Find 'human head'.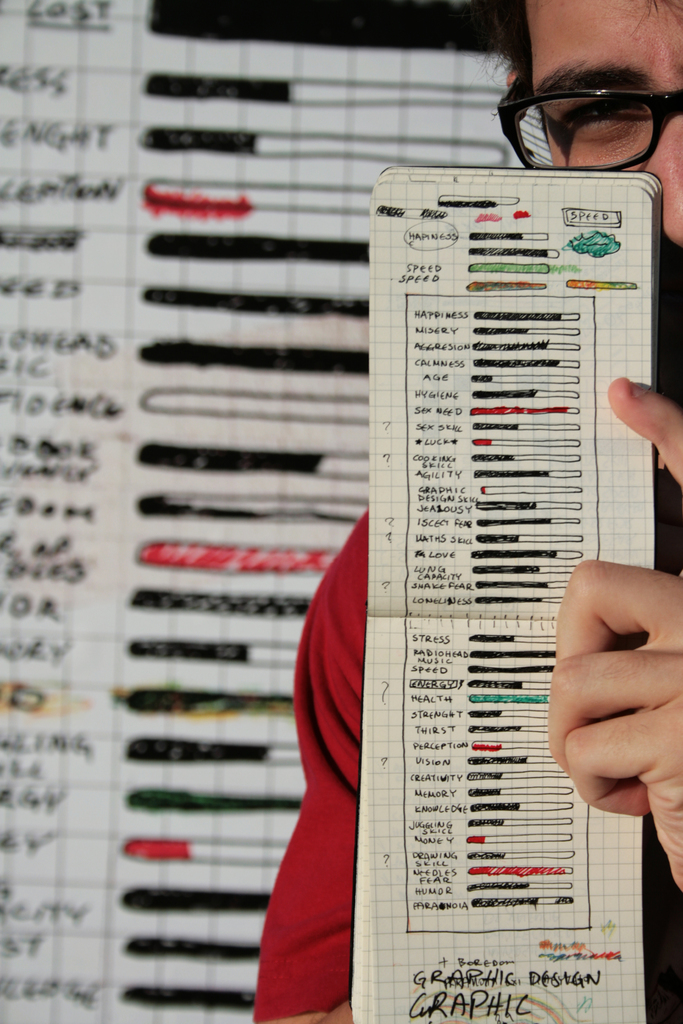
crop(499, 0, 682, 314).
